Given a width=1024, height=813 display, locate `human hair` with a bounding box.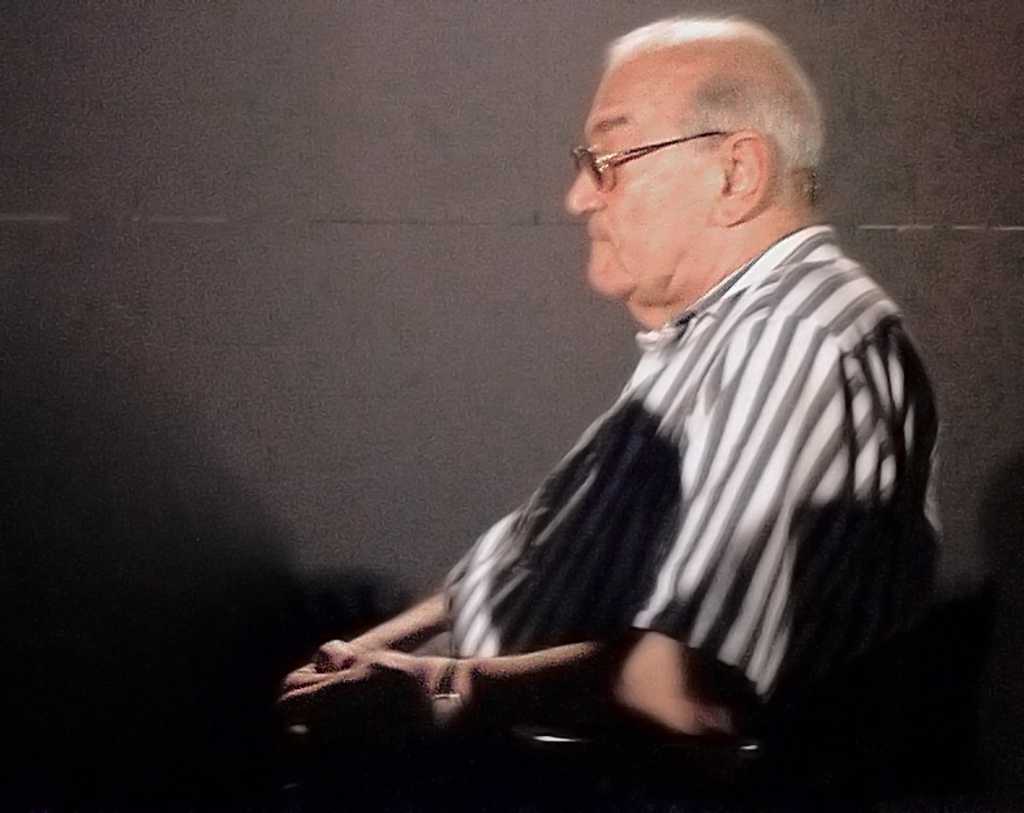
Located: 580, 30, 813, 207.
